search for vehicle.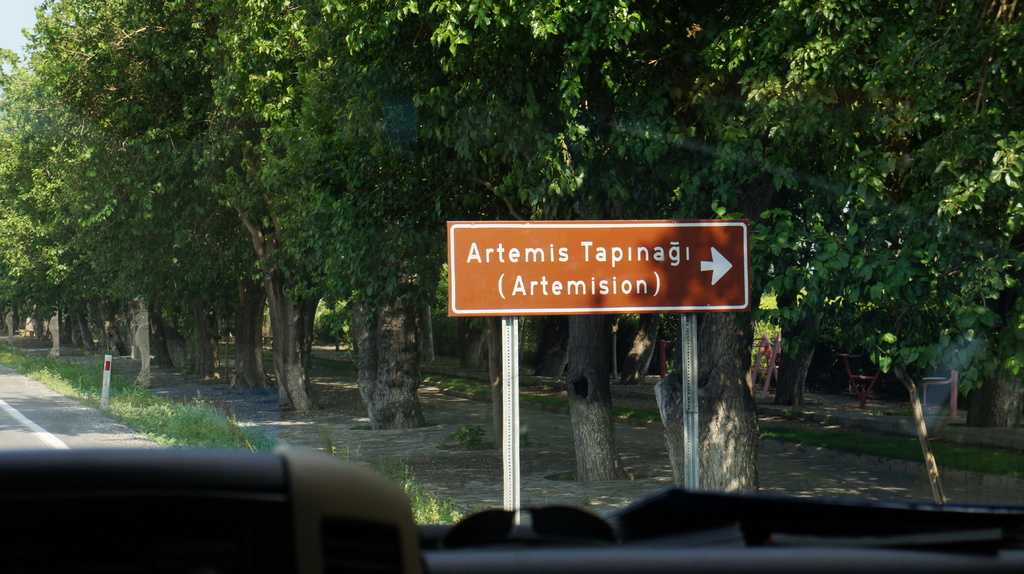
Found at [0, 3, 1023, 569].
